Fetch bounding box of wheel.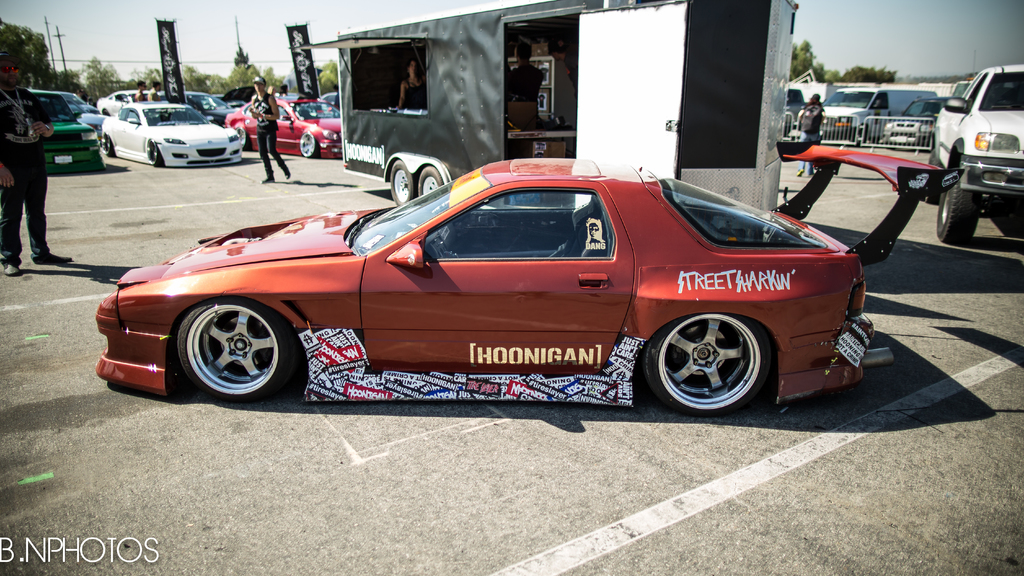
Bbox: 391/158/416/204.
